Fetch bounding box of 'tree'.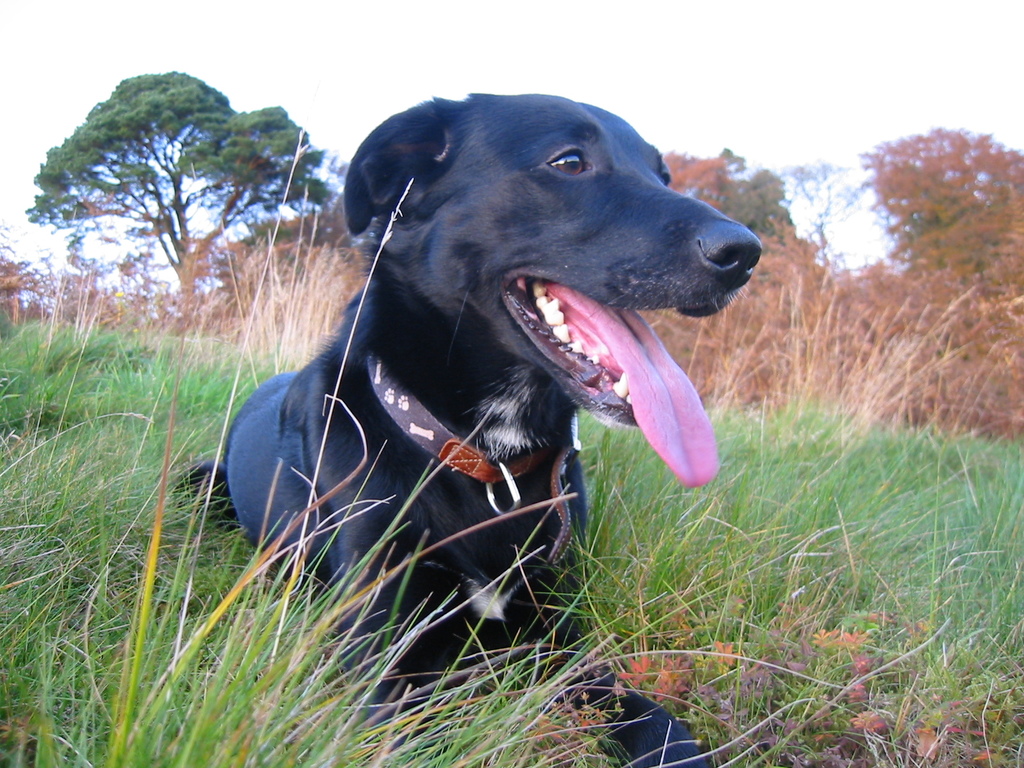
Bbox: {"left": 22, "top": 77, "right": 331, "bottom": 306}.
